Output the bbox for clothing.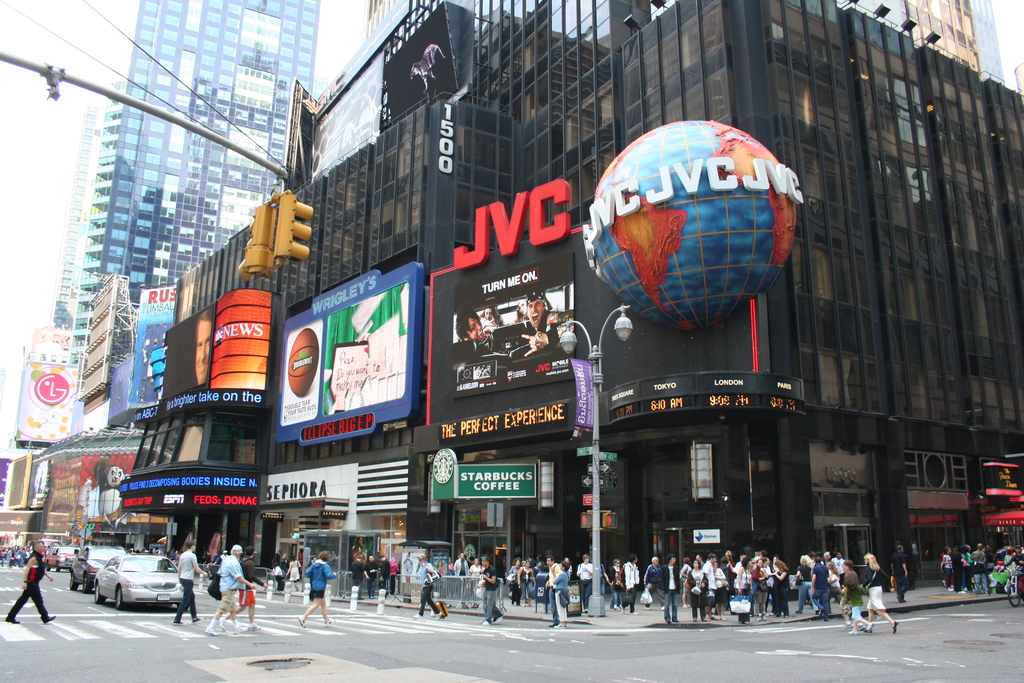
BBox(891, 551, 906, 595).
